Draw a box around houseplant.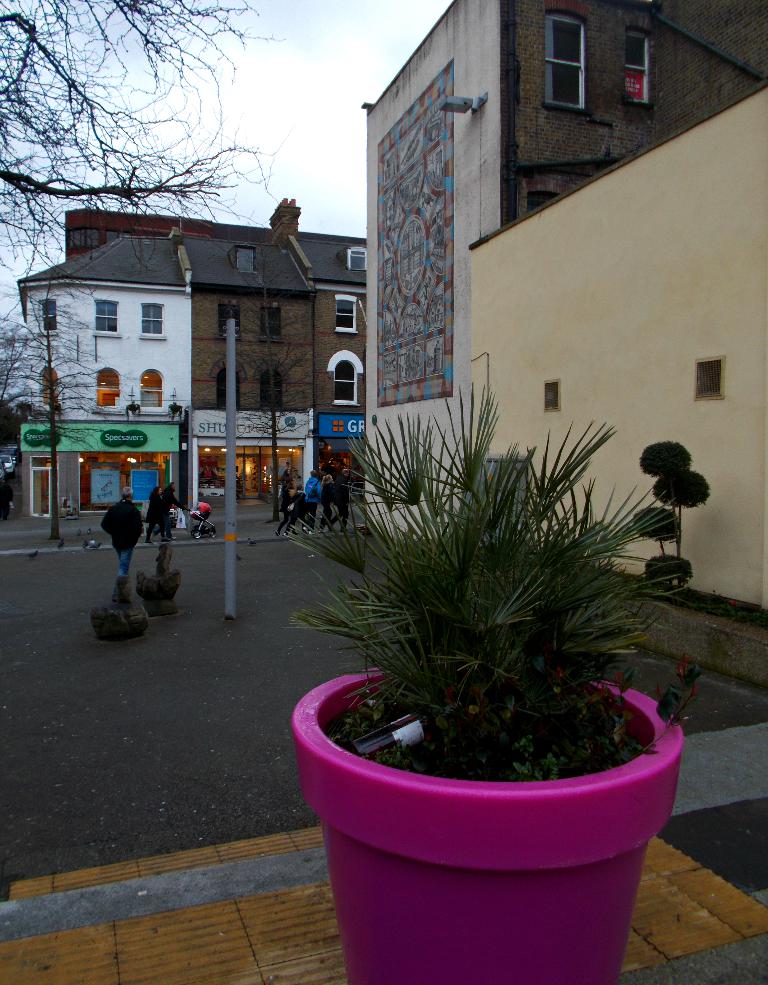
(left=296, top=373, right=697, bottom=890).
